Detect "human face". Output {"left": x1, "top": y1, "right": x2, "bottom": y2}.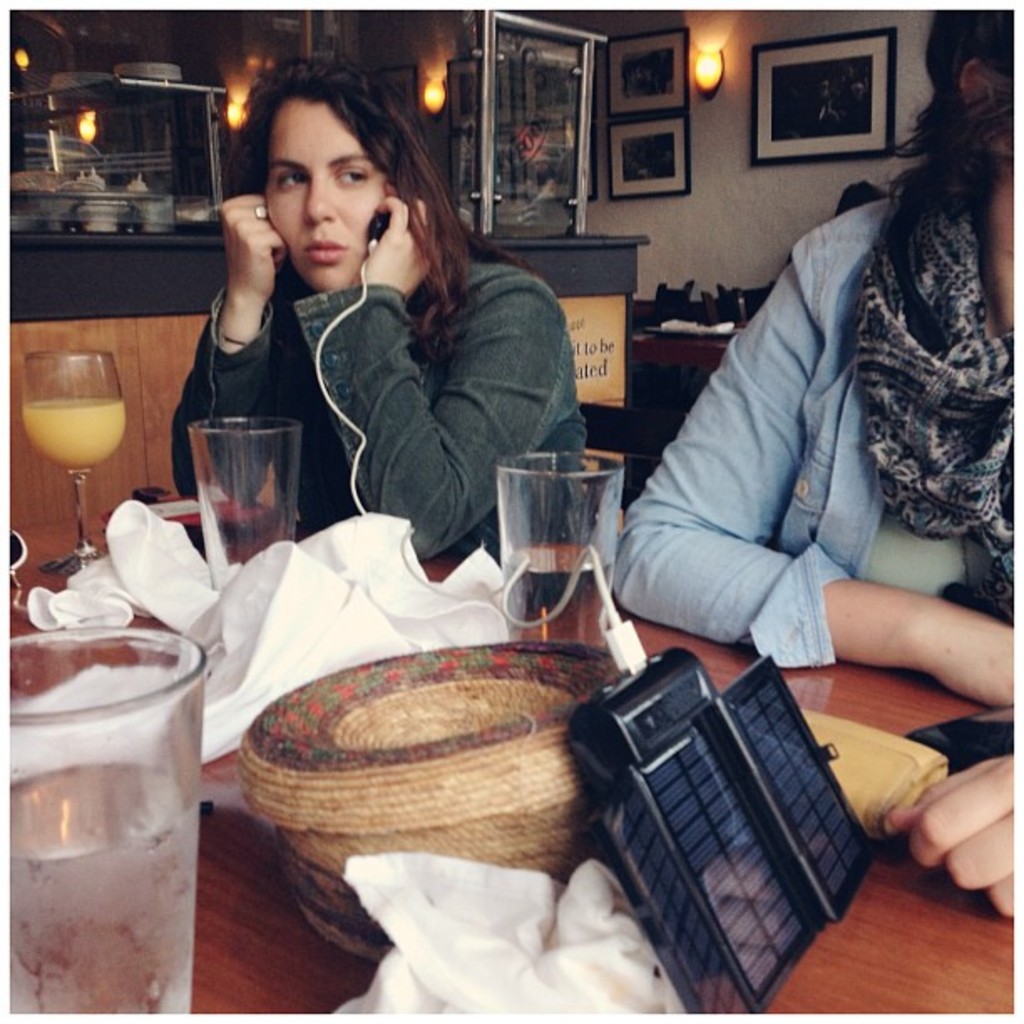
{"left": 268, "top": 97, "right": 387, "bottom": 294}.
